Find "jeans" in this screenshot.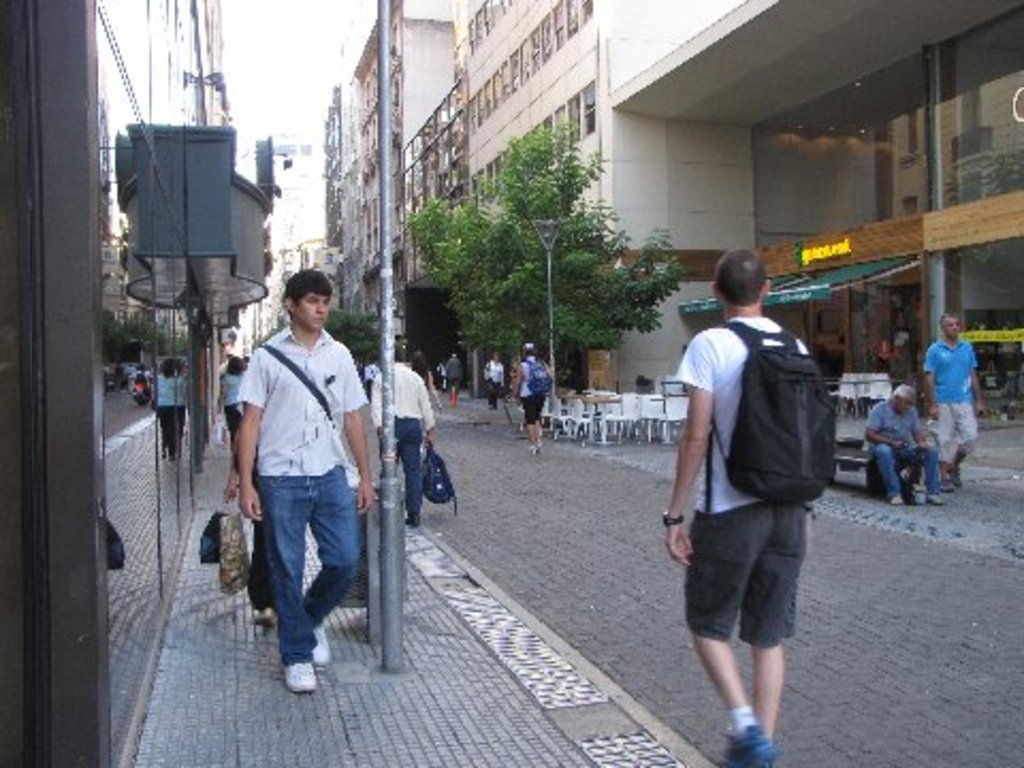
The bounding box for "jeans" is rect(397, 420, 427, 514).
